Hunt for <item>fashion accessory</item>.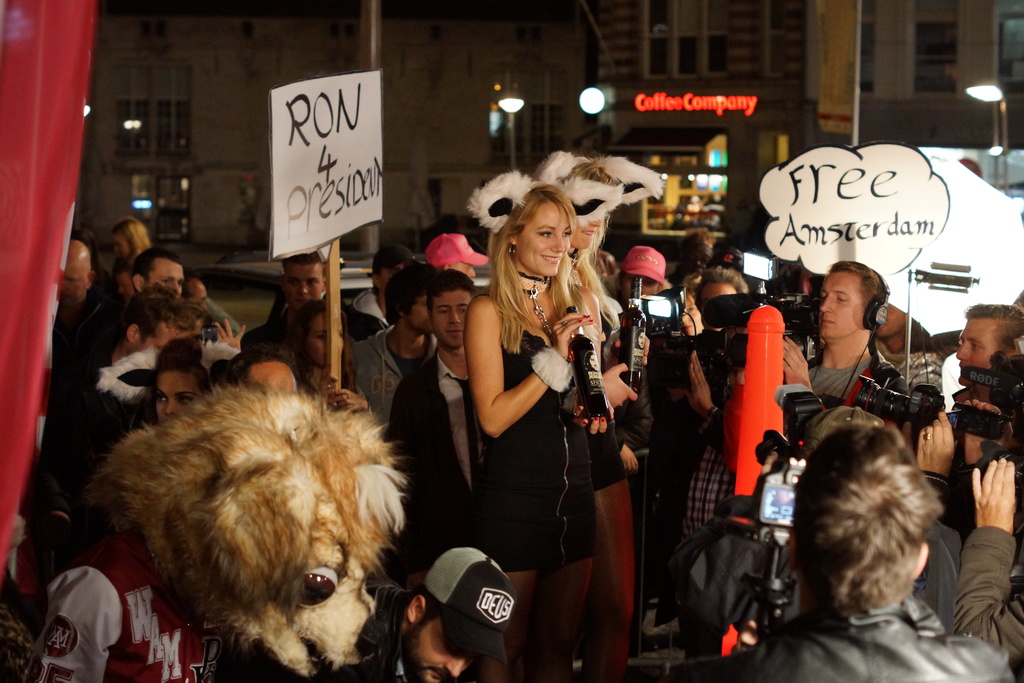
Hunted down at [584, 423, 585, 424].
